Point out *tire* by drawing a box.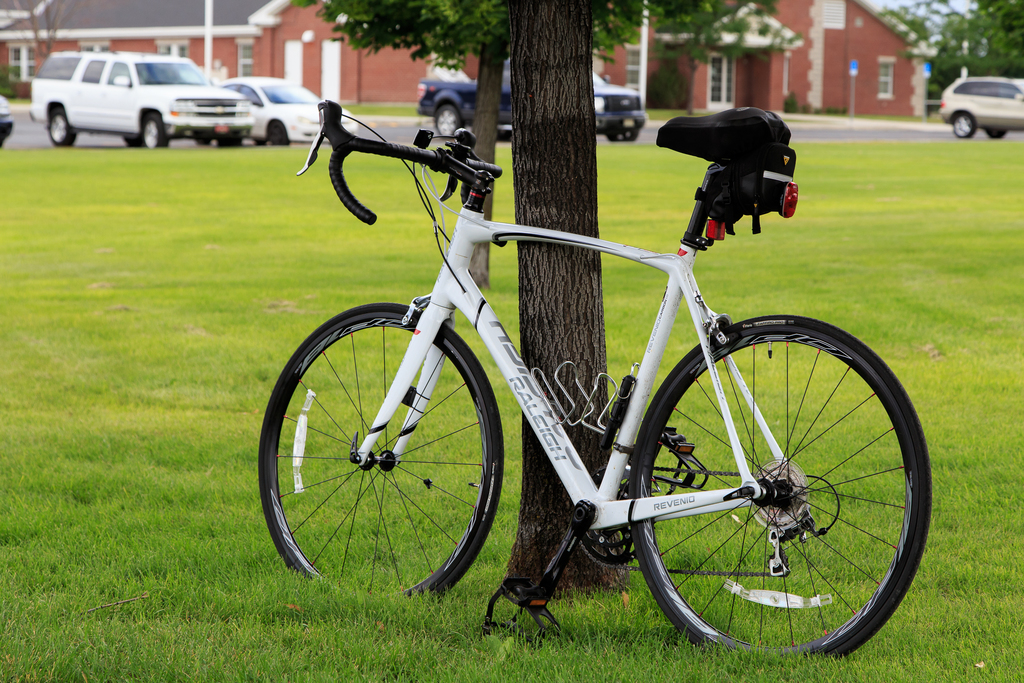
(630,314,922,653).
